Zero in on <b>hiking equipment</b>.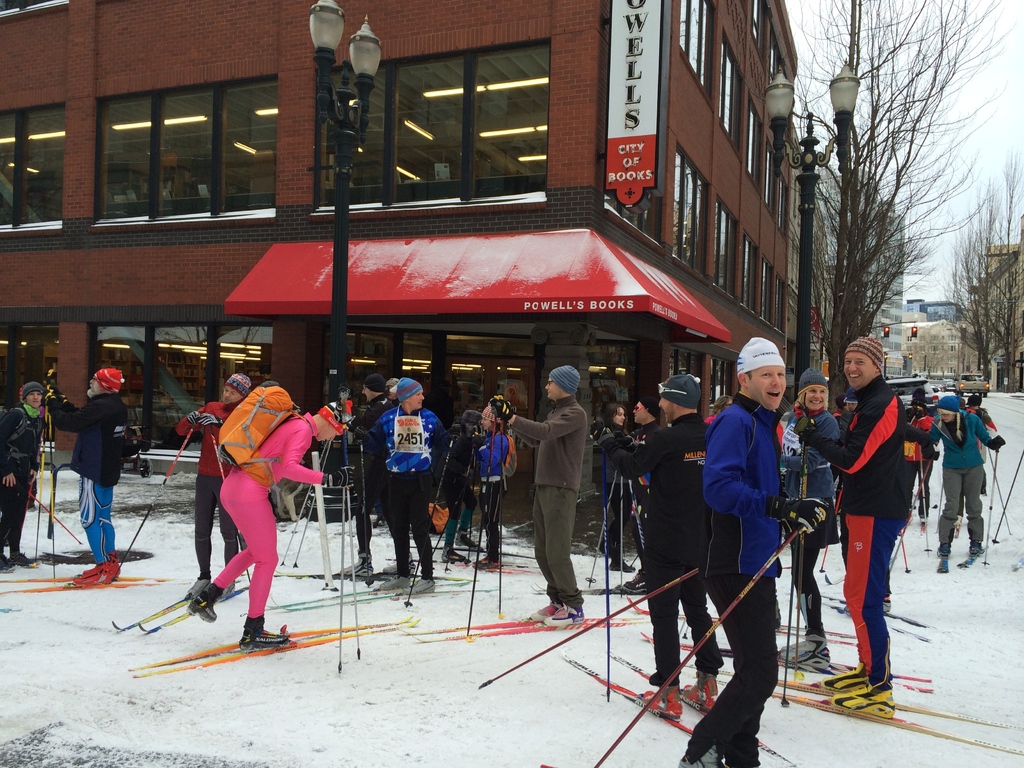
Zeroed in: left=792, top=437, right=816, bottom=683.
